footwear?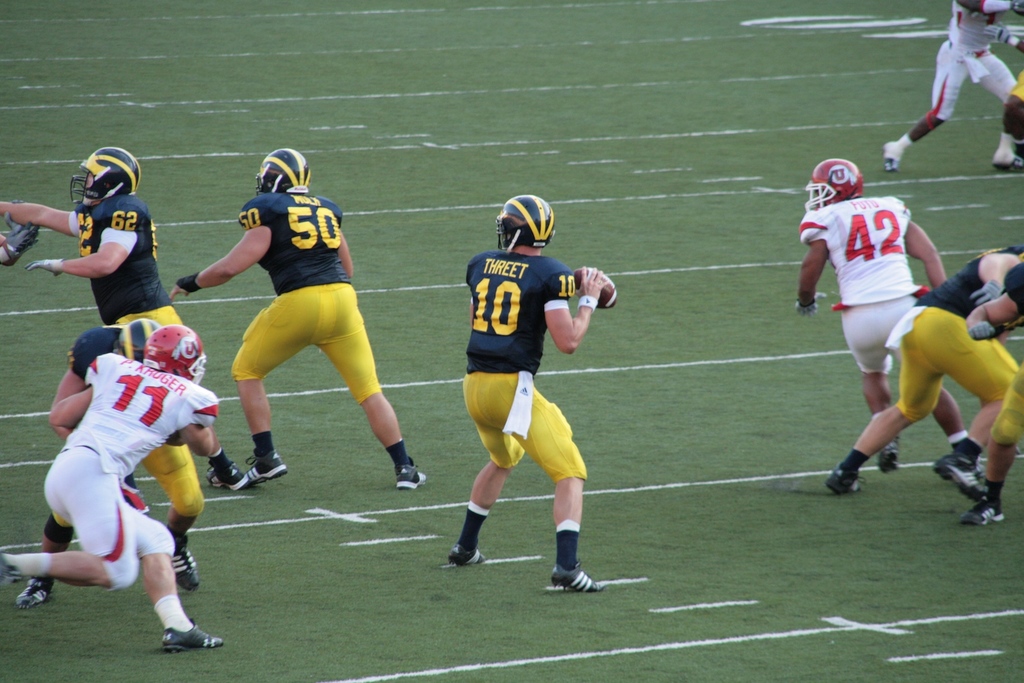
Rect(961, 494, 1006, 526)
